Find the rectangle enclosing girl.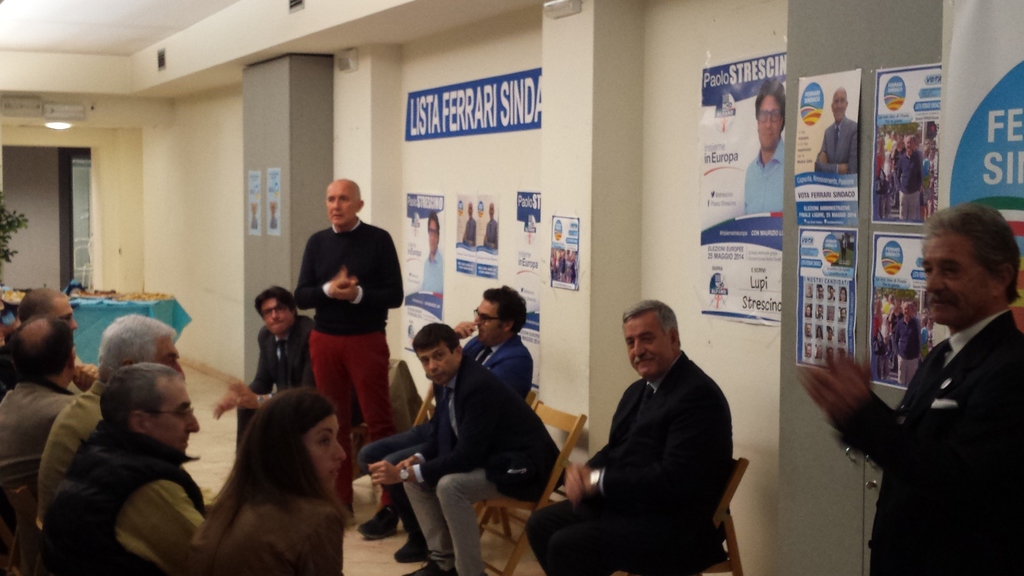
(x1=175, y1=392, x2=348, y2=575).
